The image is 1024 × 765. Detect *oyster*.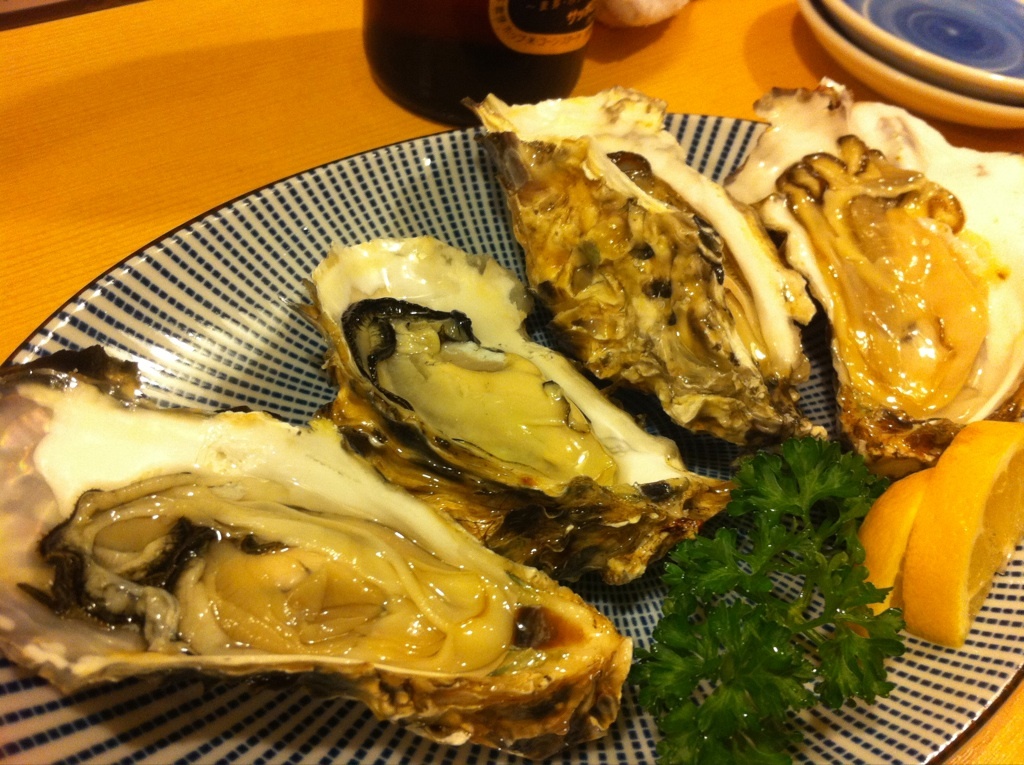
Detection: x1=710, y1=74, x2=1023, y2=487.
